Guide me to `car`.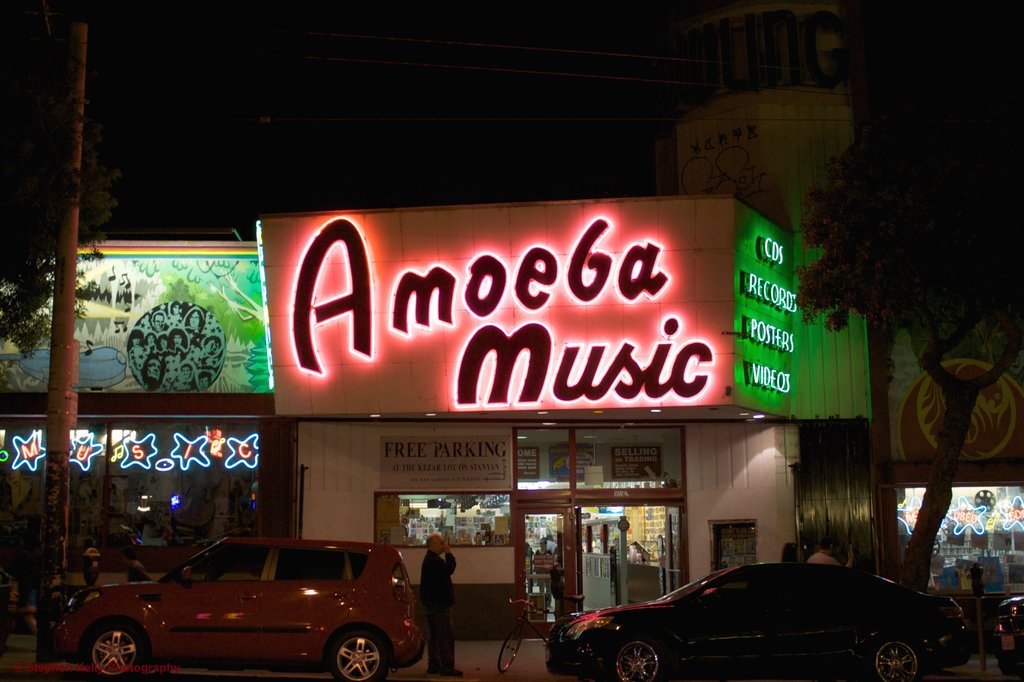
Guidance: left=992, top=591, right=1023, bottom=681.
